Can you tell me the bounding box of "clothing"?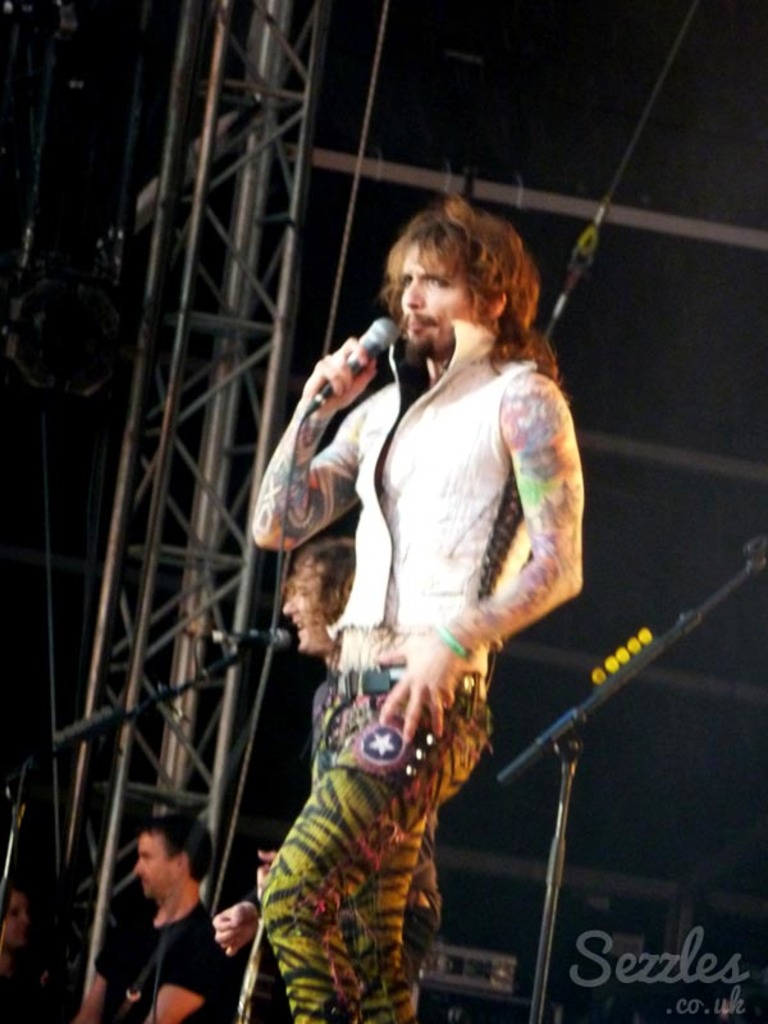
88/893/228/1023.
